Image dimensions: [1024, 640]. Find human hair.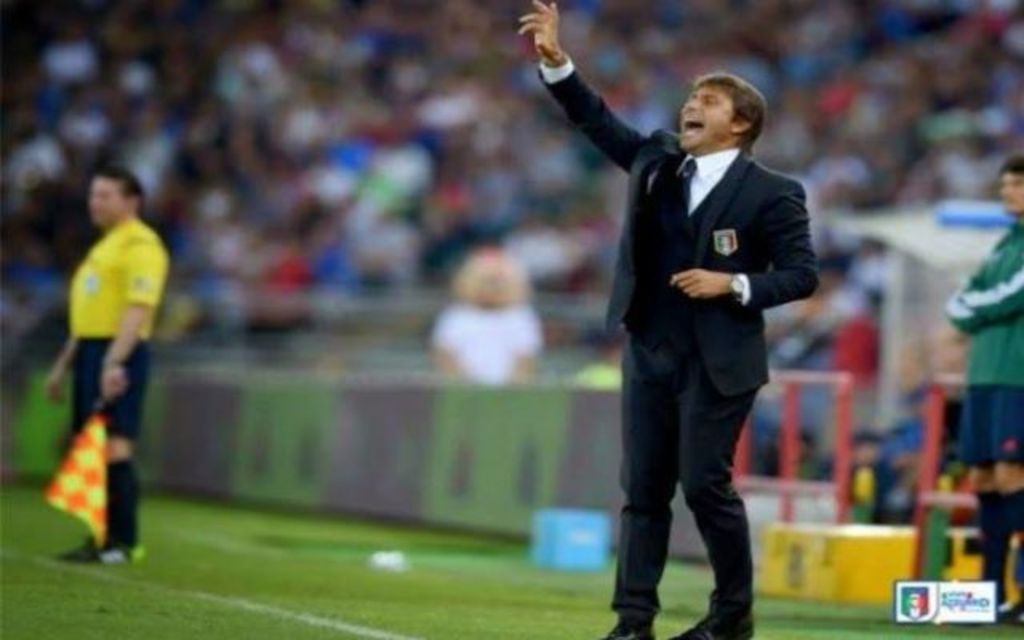
(91,166,142,214).
